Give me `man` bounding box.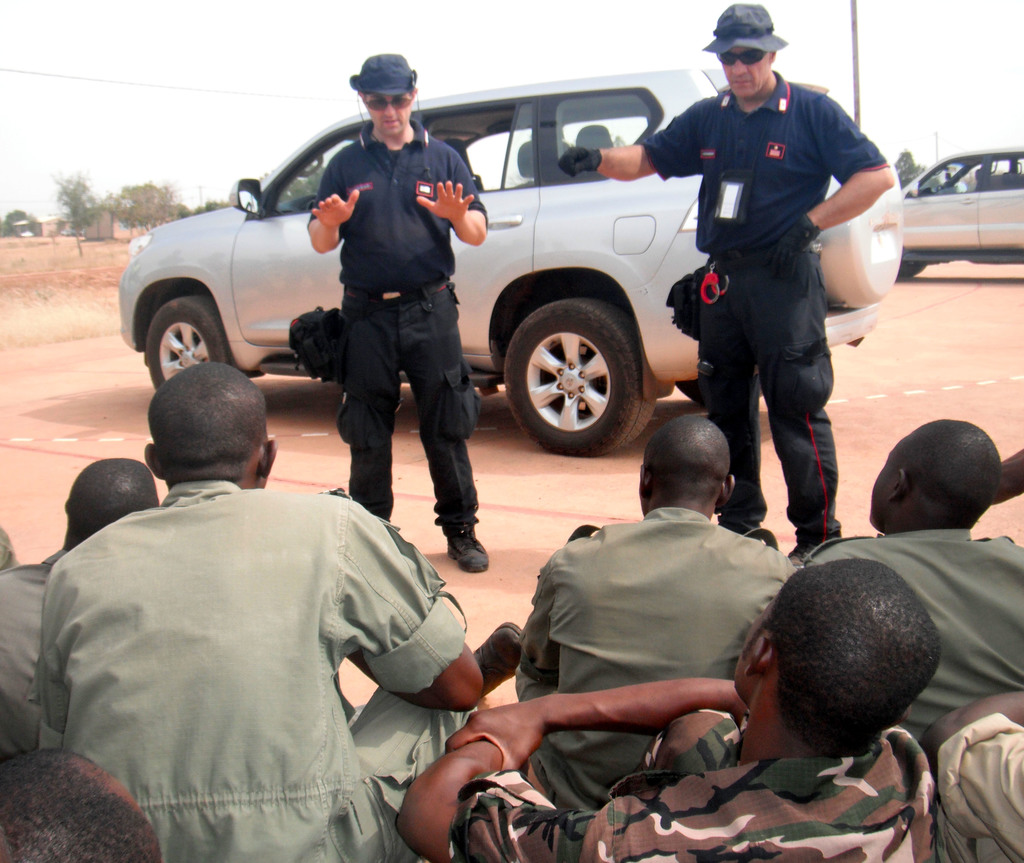
x1=0 y1=745 x2=159 y2=862.
